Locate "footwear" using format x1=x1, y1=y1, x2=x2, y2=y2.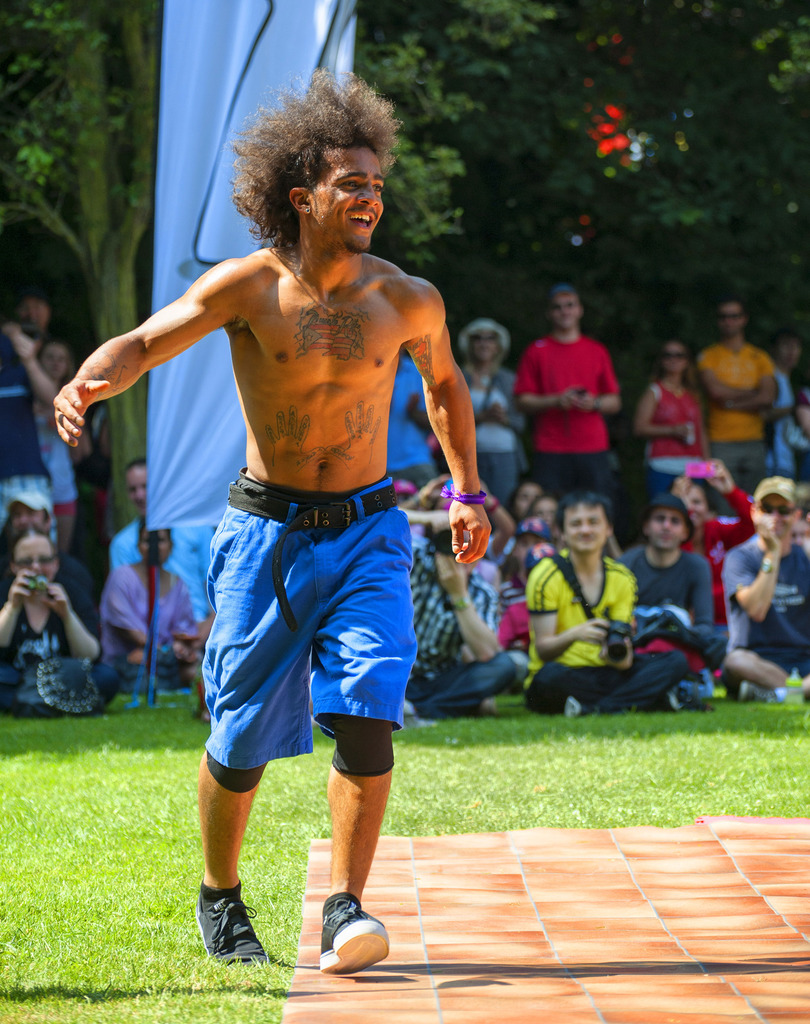
x1=655, y1=689, x2=687, y2=708.
